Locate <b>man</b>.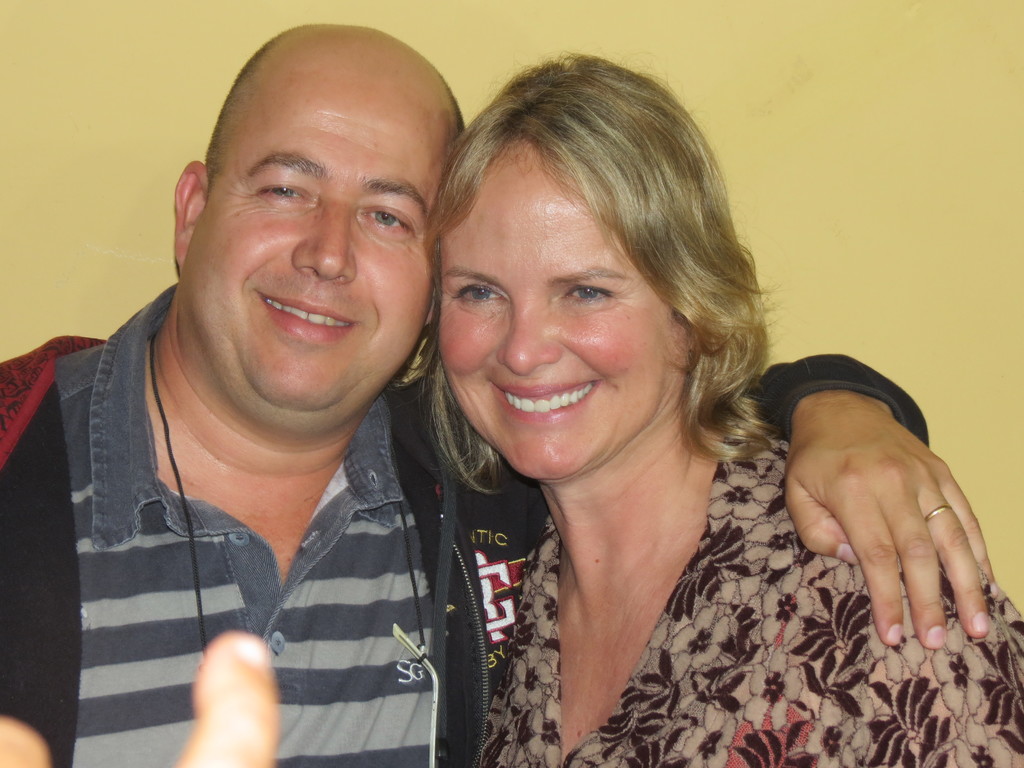
Bounding box: [0,27,1000,767].
